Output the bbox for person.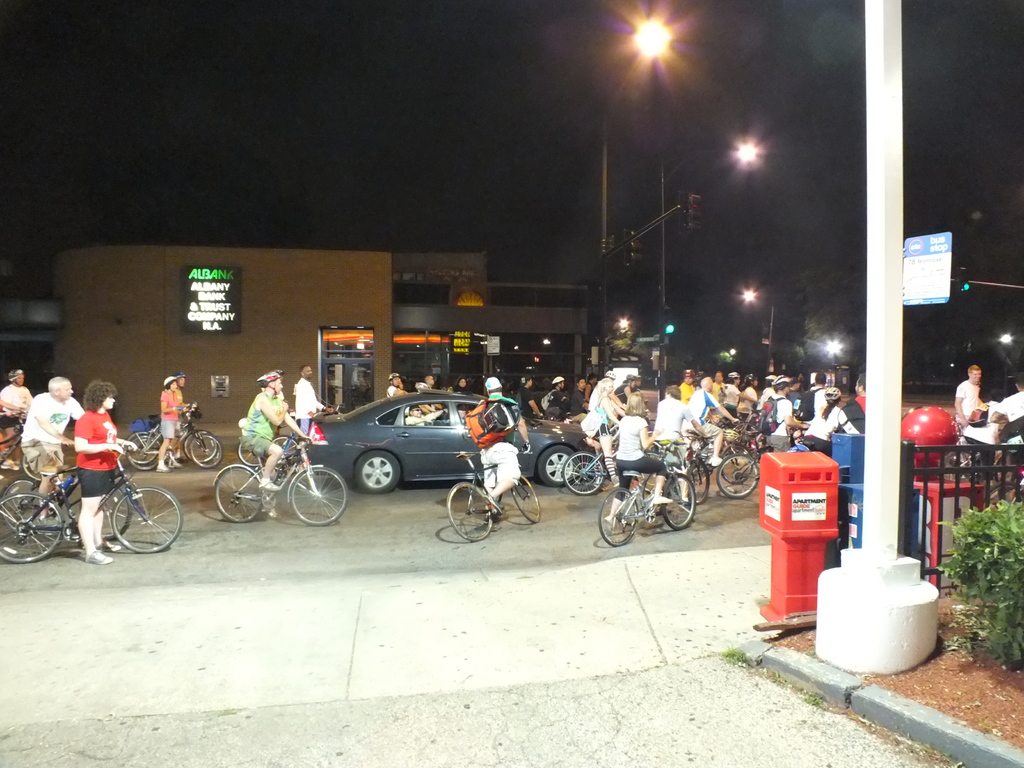
412, 373, 438, 389.
